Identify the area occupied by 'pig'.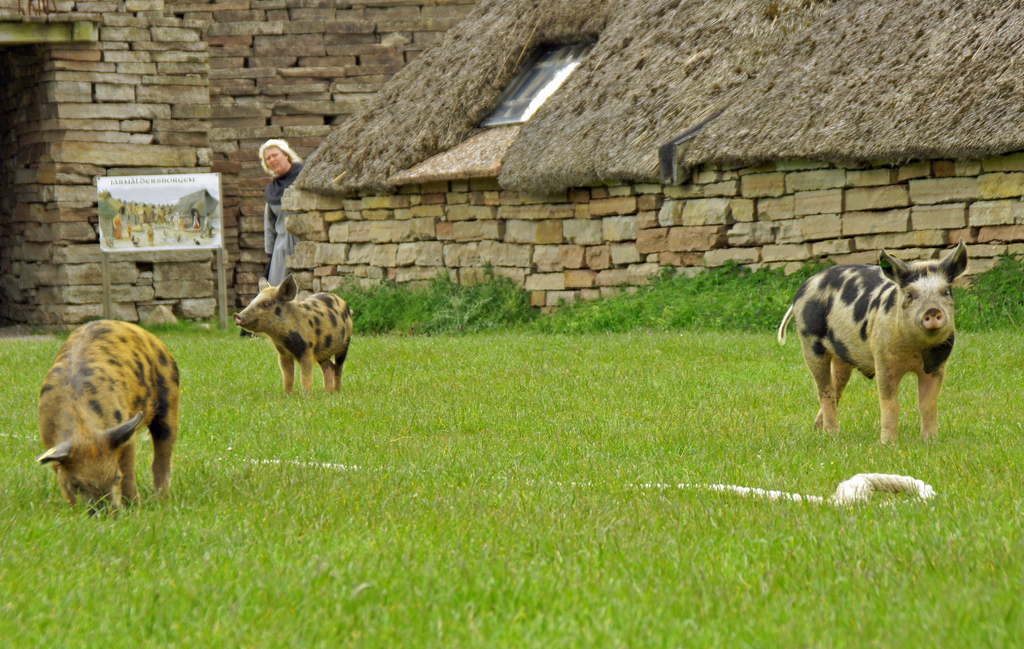
Area: bbox(232, 275, 354, 396).
